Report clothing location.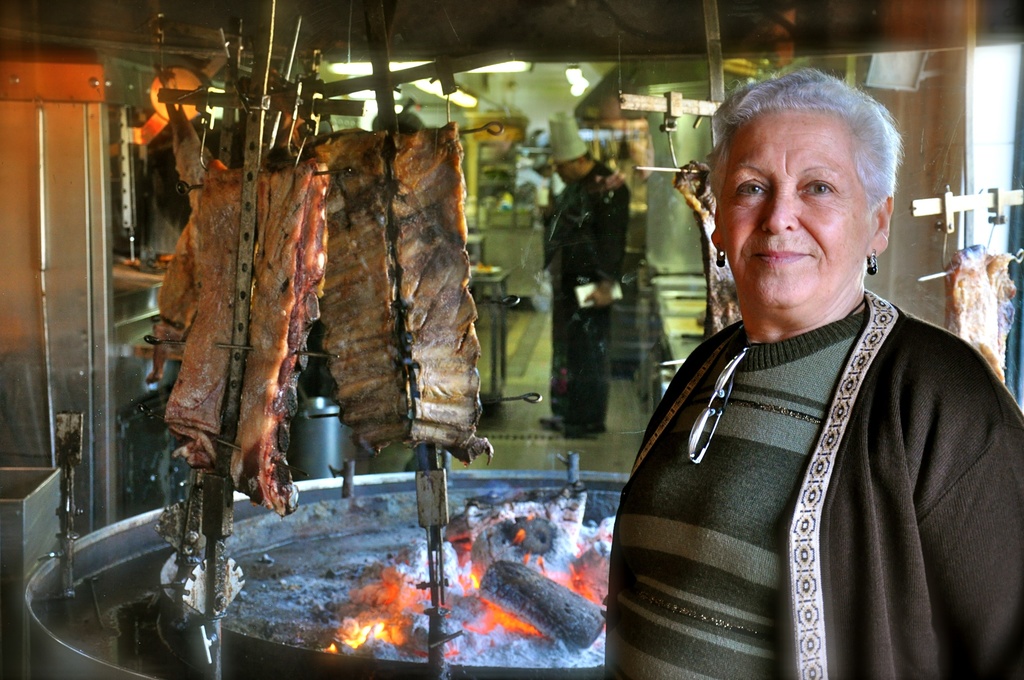
Report: <region>558, 160, 632, 433</region>.
